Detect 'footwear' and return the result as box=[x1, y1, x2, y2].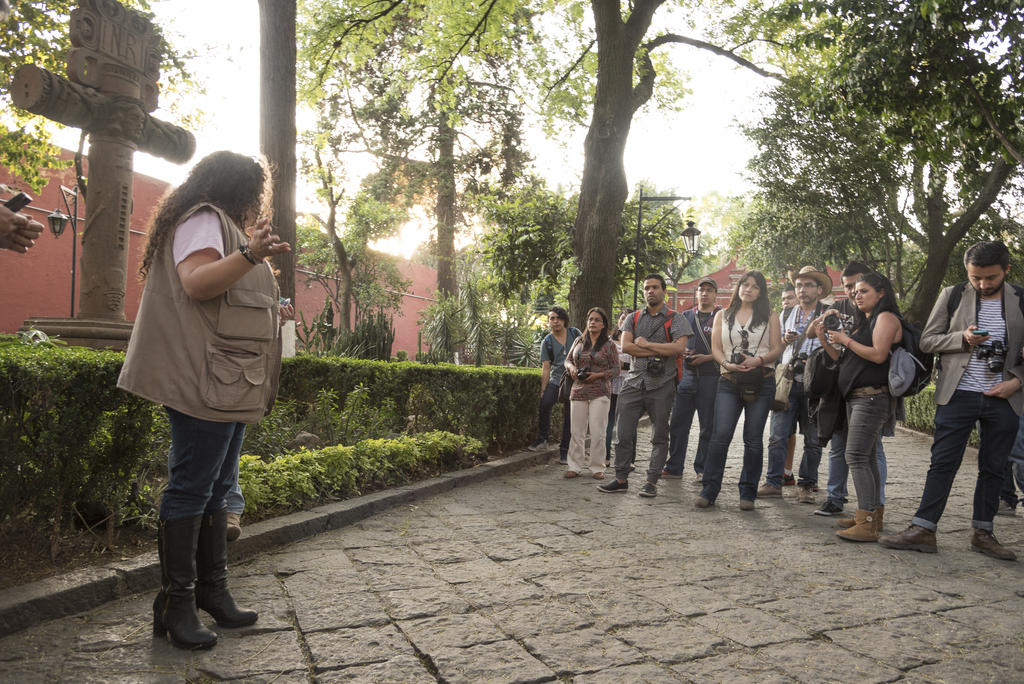
box=[836, 509, 881, 547].
